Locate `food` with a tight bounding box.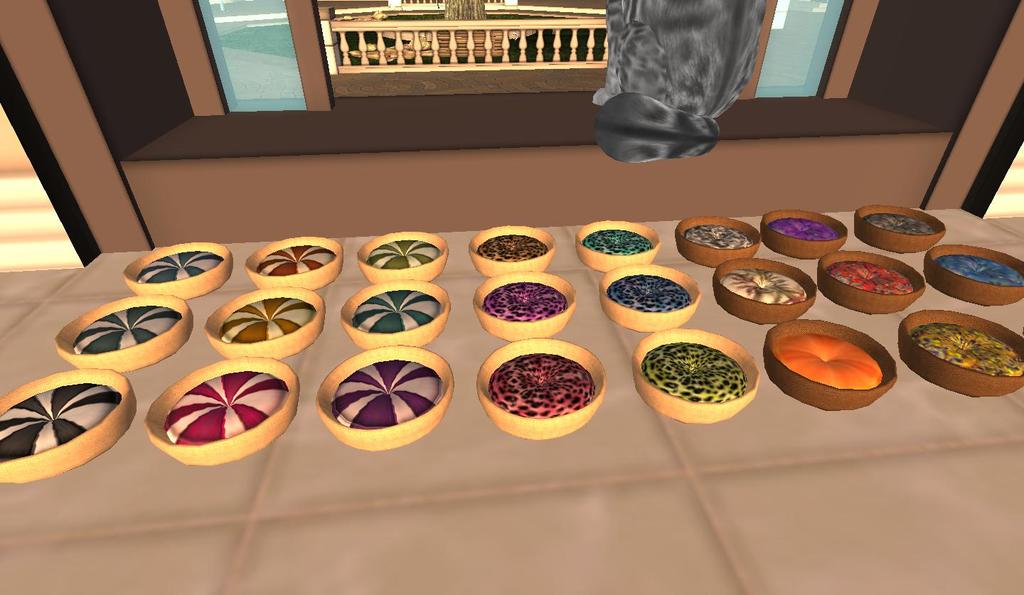
x1=483 y1=270 x2=573 y2=331.
